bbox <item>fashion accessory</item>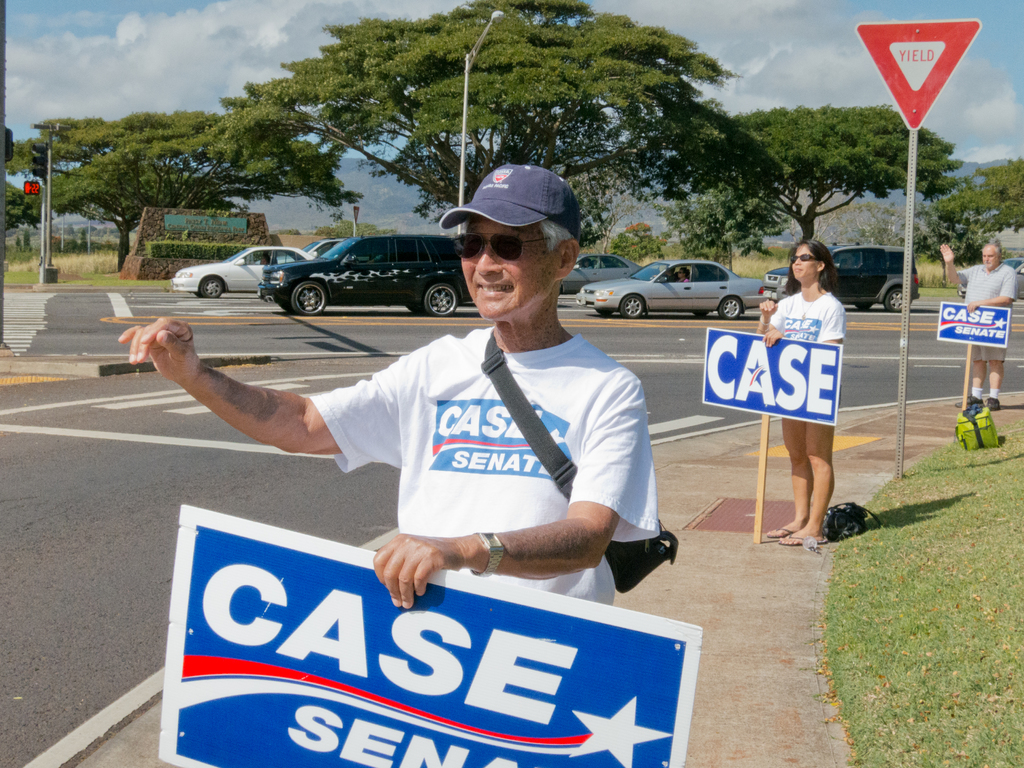
Rect(449, 231, 554, 262)
